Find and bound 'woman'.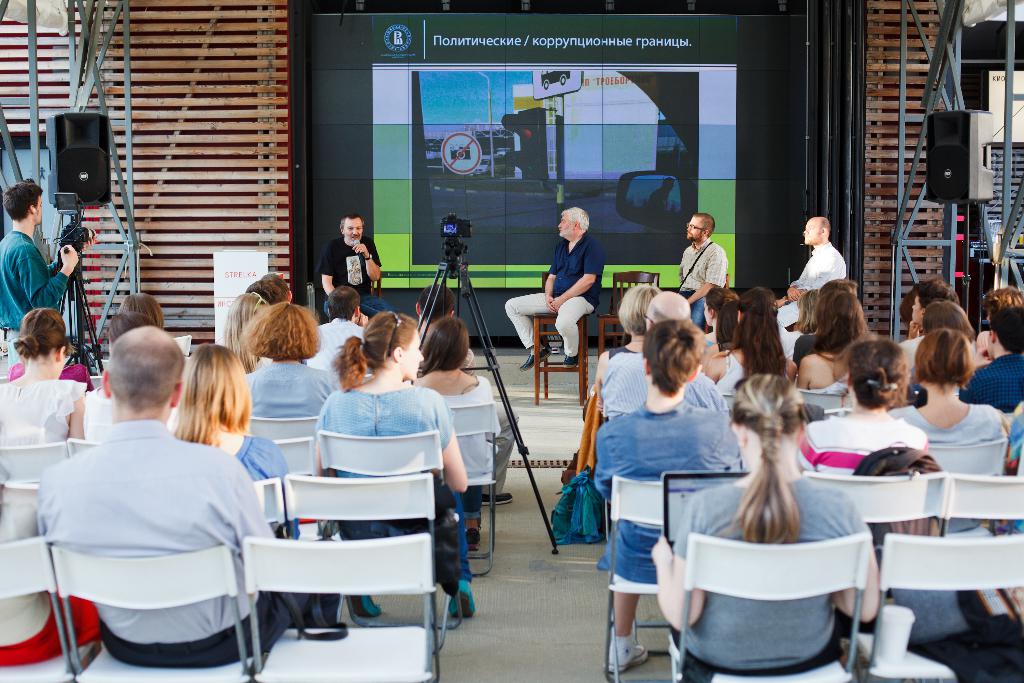
Bound: 885, 328, 1010, 529.
